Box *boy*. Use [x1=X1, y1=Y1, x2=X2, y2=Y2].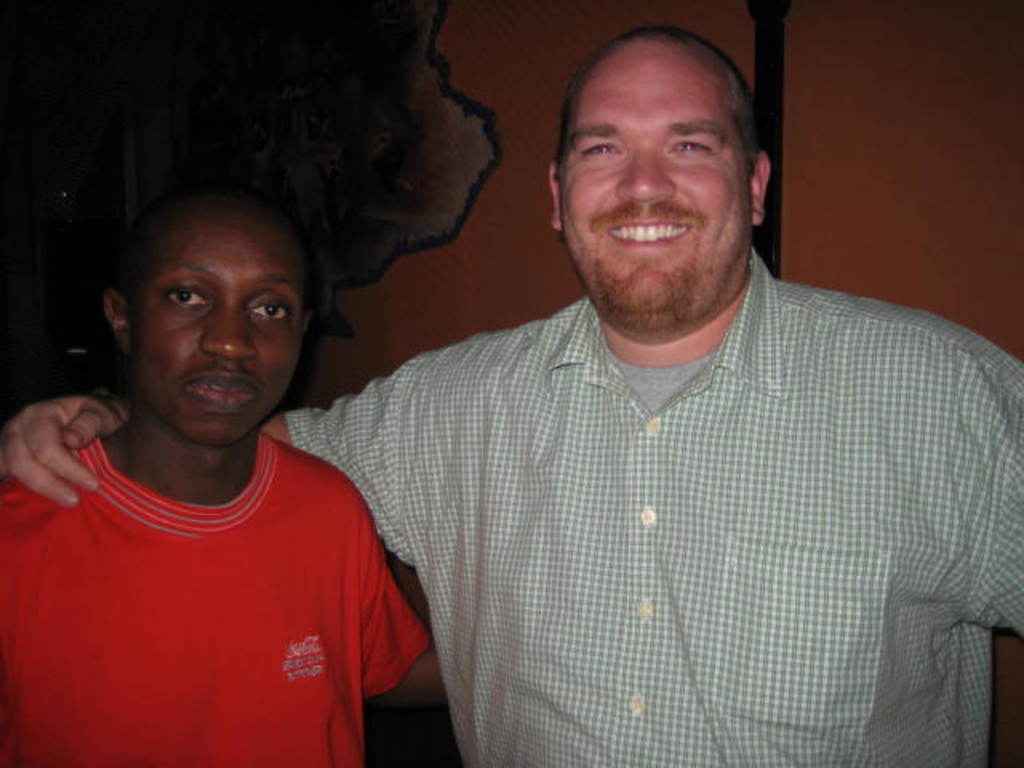
[x1=46, y1=182, x2=394, y2=762].
